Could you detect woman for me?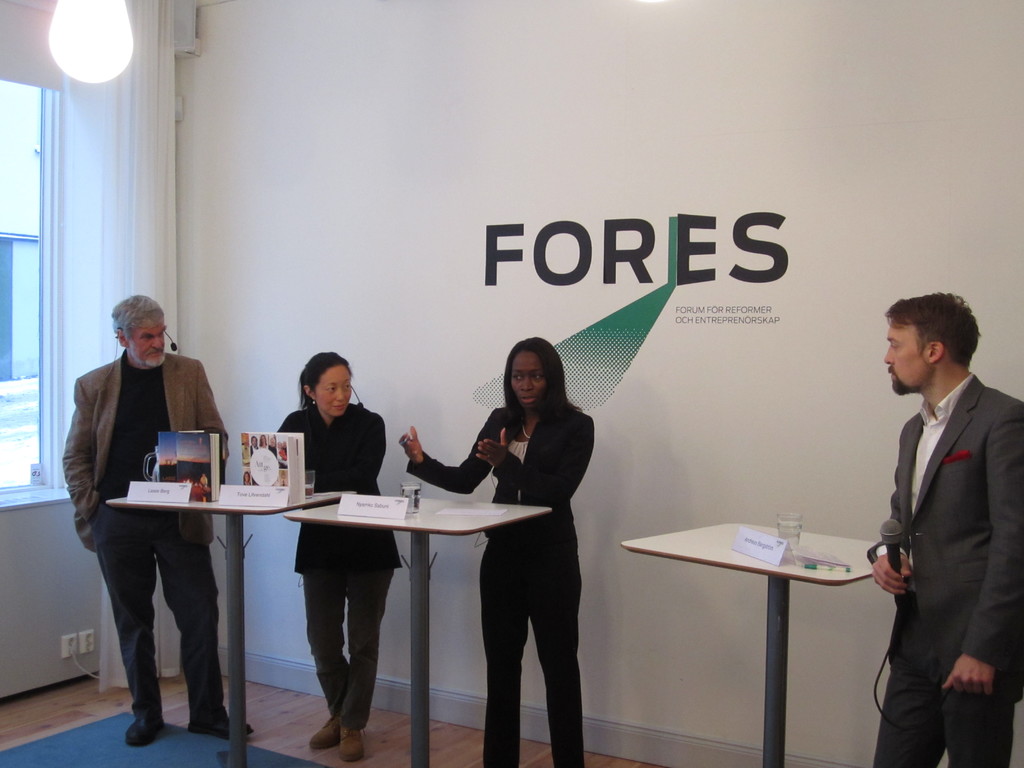
Detection result: box=[408, 333, 595, 767].
